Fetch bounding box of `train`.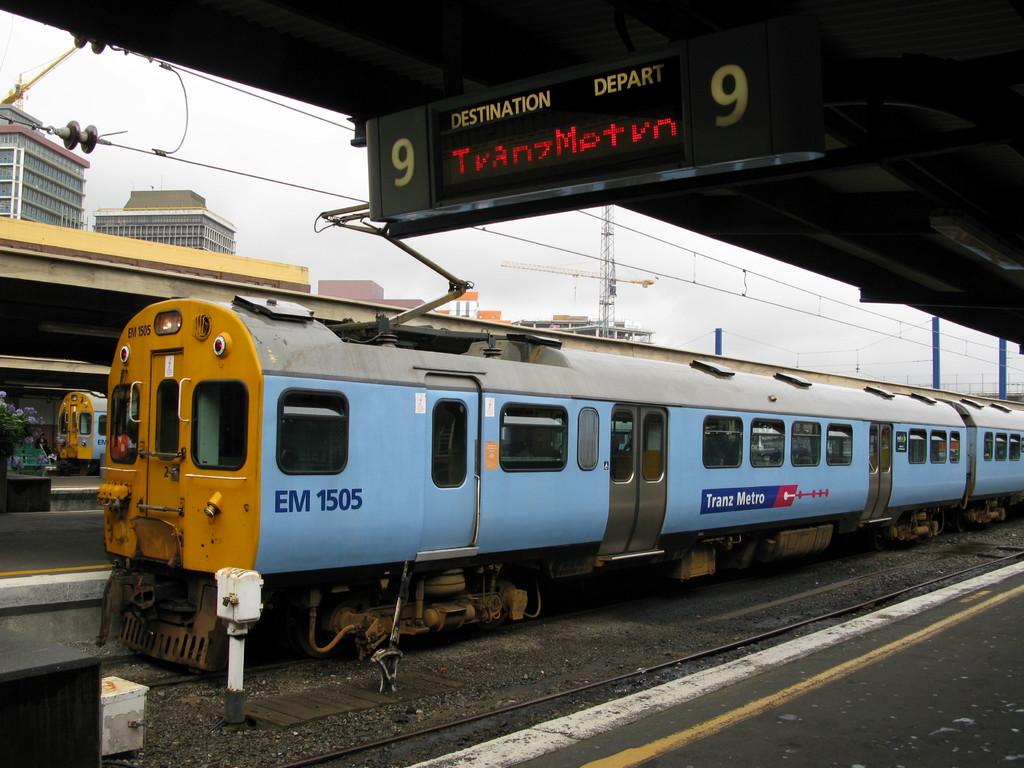
Bbox: bbox=(95, 297, 1023, 683).
